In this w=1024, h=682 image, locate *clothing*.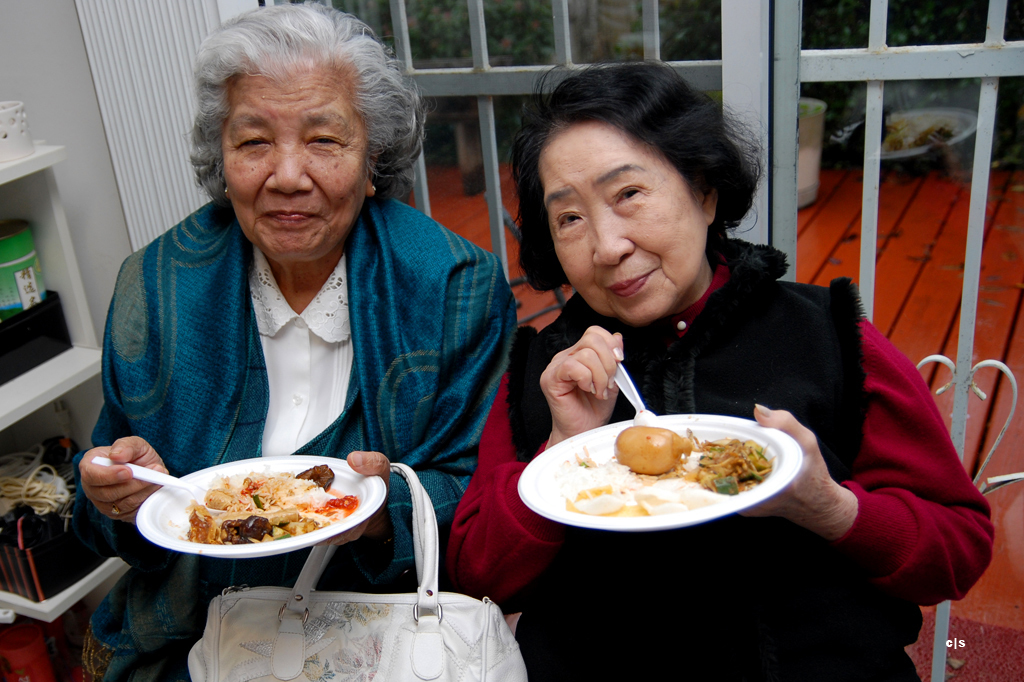
Bounding box: locate(453, 236, 996, 681).
